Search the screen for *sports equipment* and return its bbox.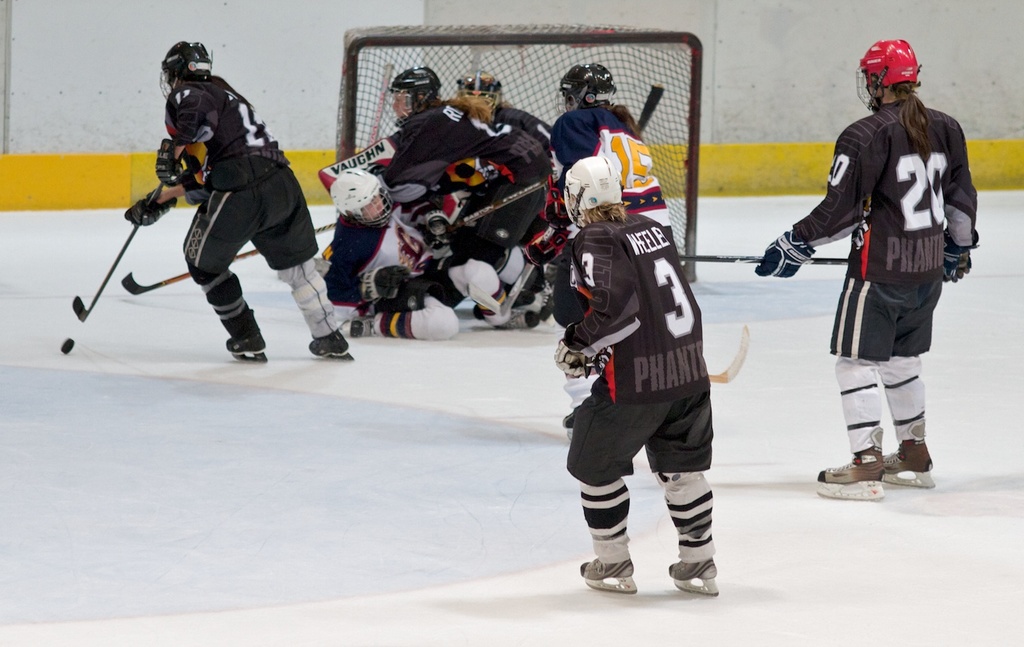
Found: (left=335, top=23, right=702, bottom=285).
